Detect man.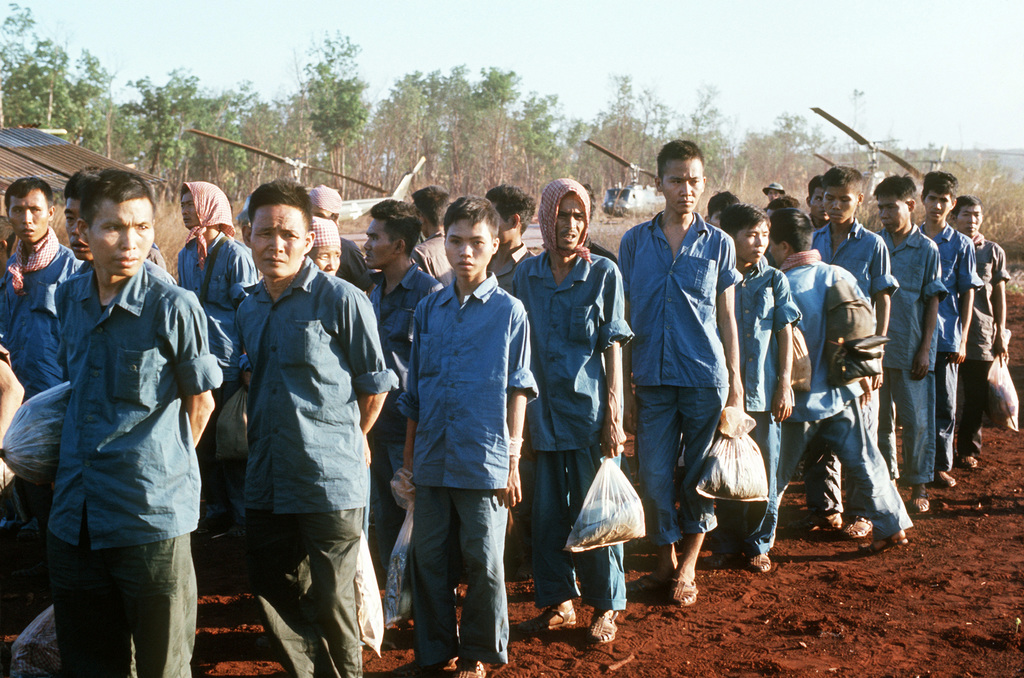
Detected at 762/179/788/204.
